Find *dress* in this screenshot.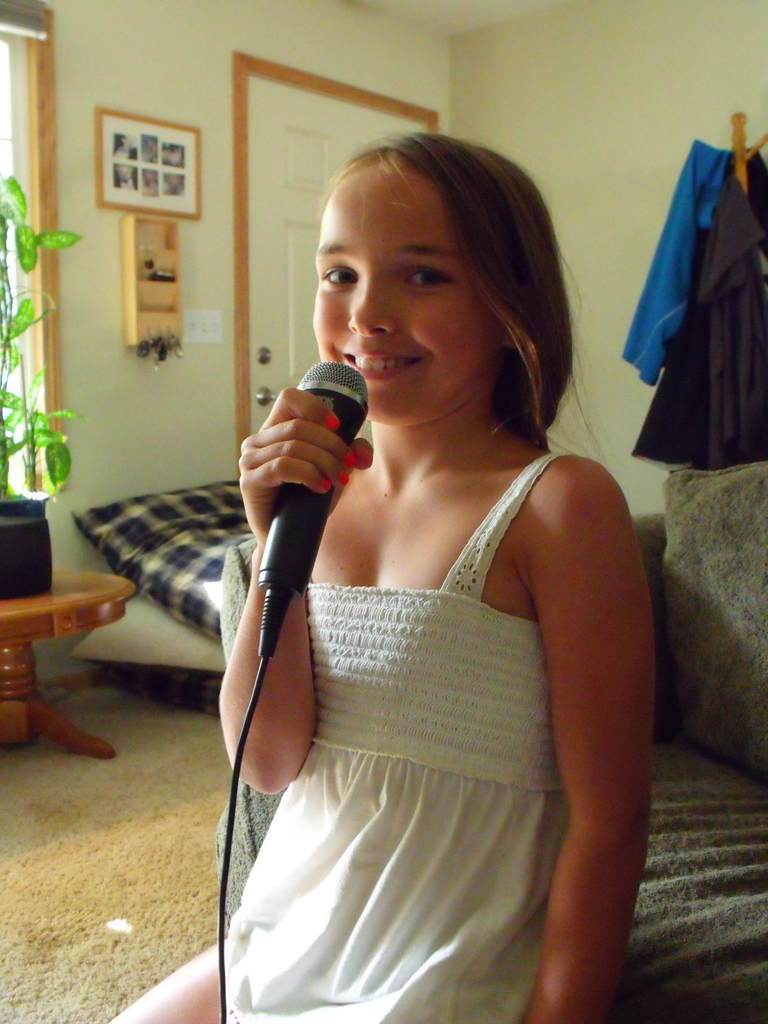
The bounding box for *dress* is detection(224, 452, 574, 1023).
